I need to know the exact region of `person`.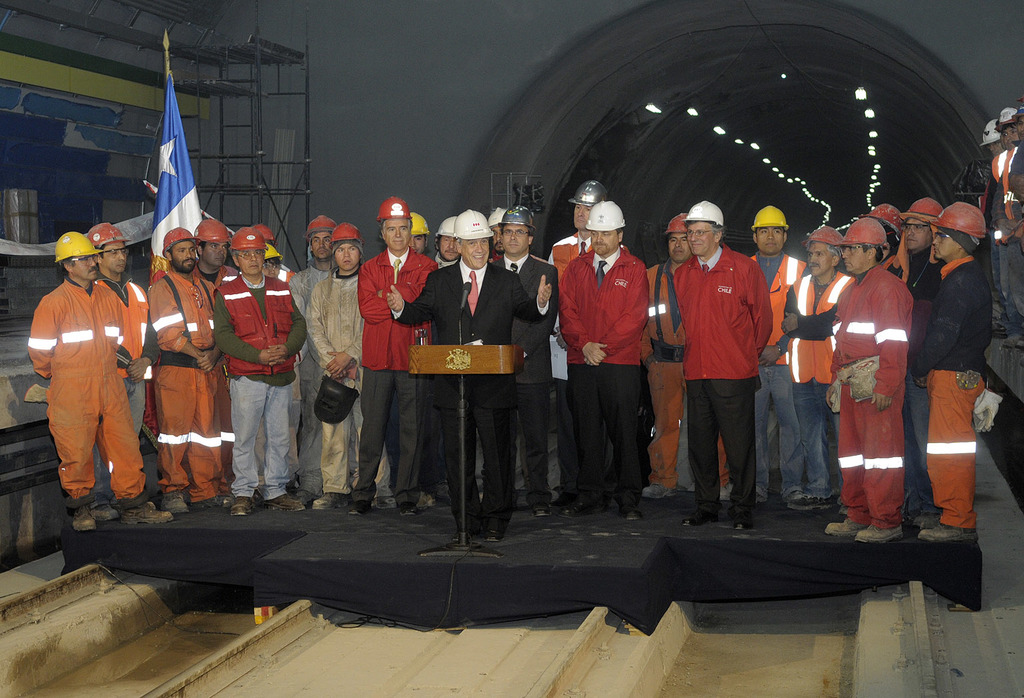
Region: <region>913, 199, 996, 545</region>.
